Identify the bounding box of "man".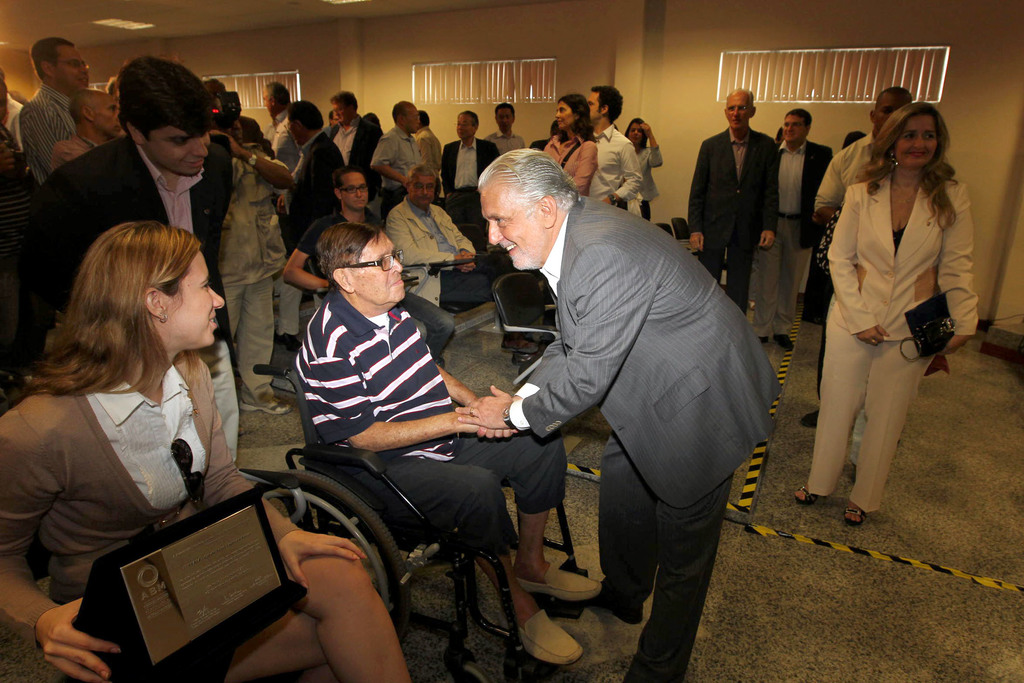
pyautogui.locateOnScreen(388, 163, 499, 315).
